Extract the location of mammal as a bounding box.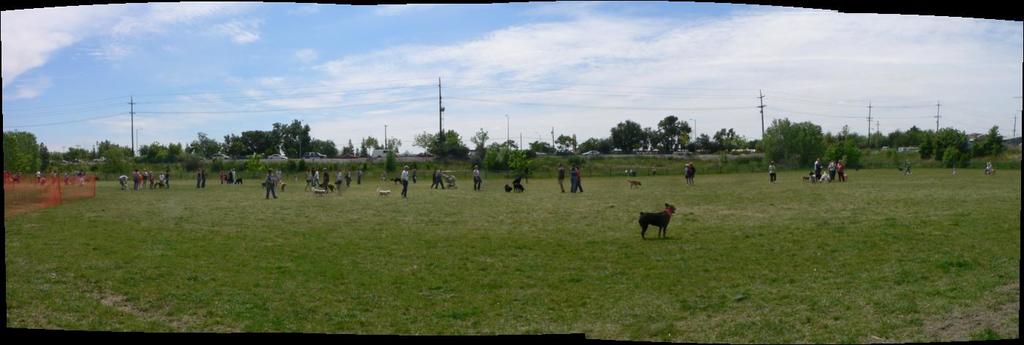
982 162 996 173.
